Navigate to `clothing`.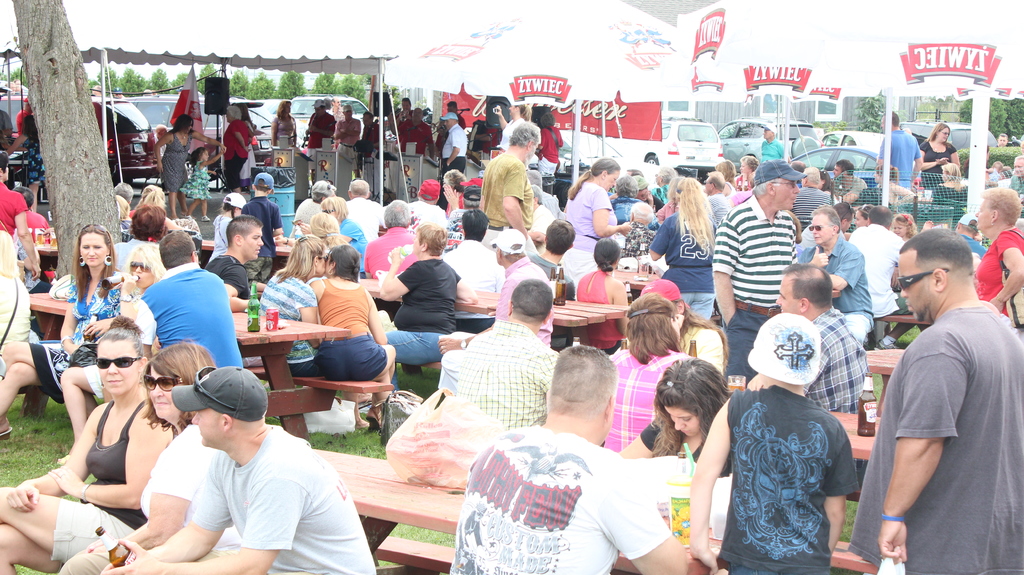
Navigation target: locate(446, 241, 505, 291).
